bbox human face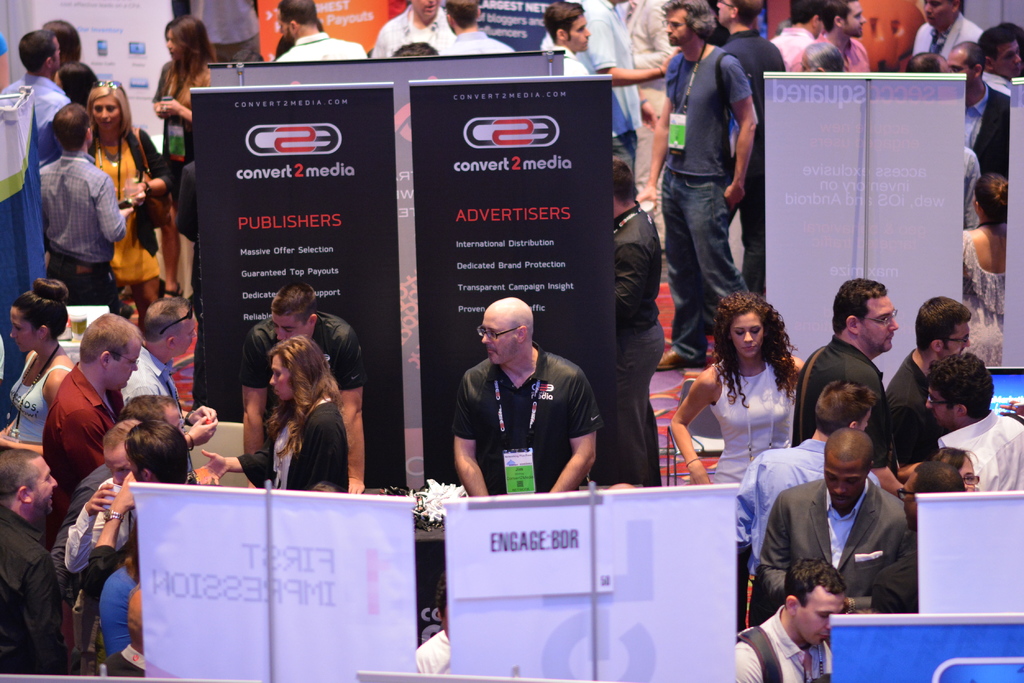
<box>105,450,132,488</box>
